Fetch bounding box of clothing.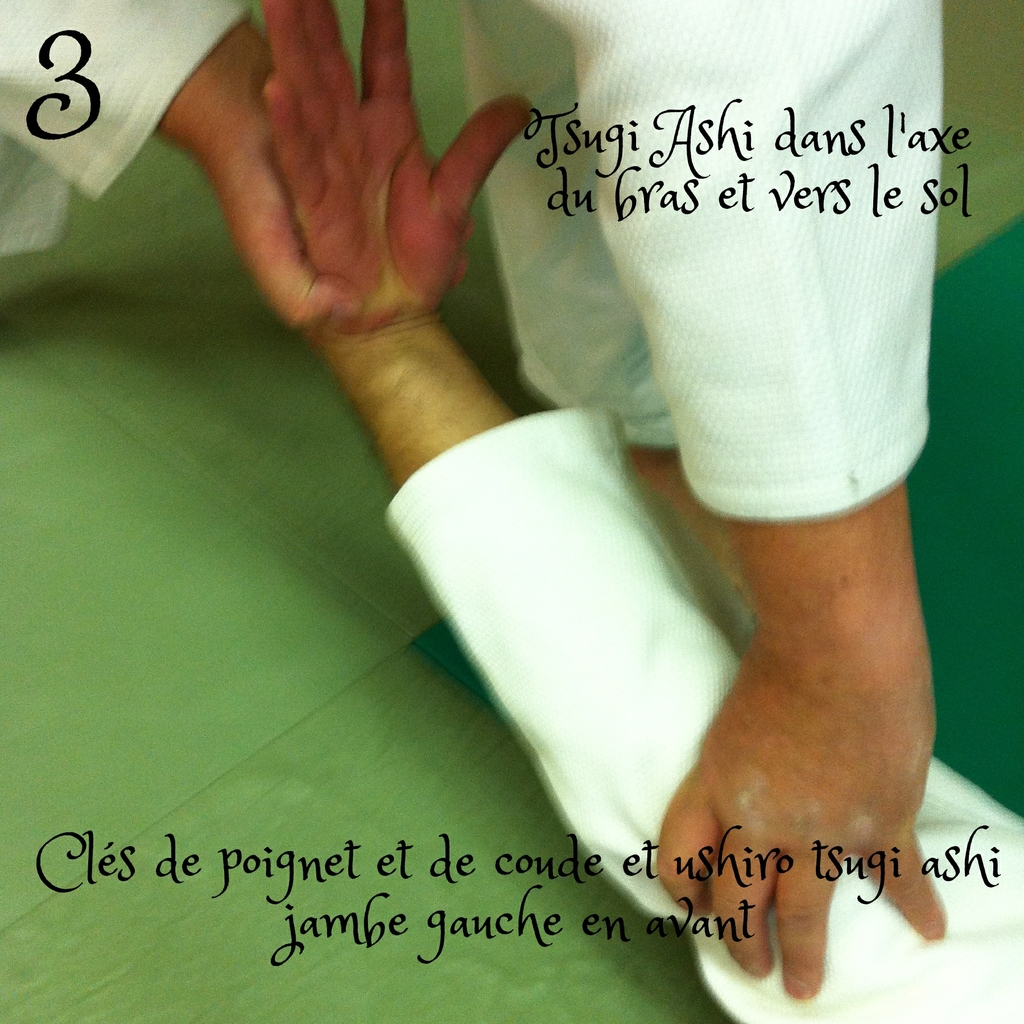
Bbox: BBox(385, 404, 1023, 1023).
